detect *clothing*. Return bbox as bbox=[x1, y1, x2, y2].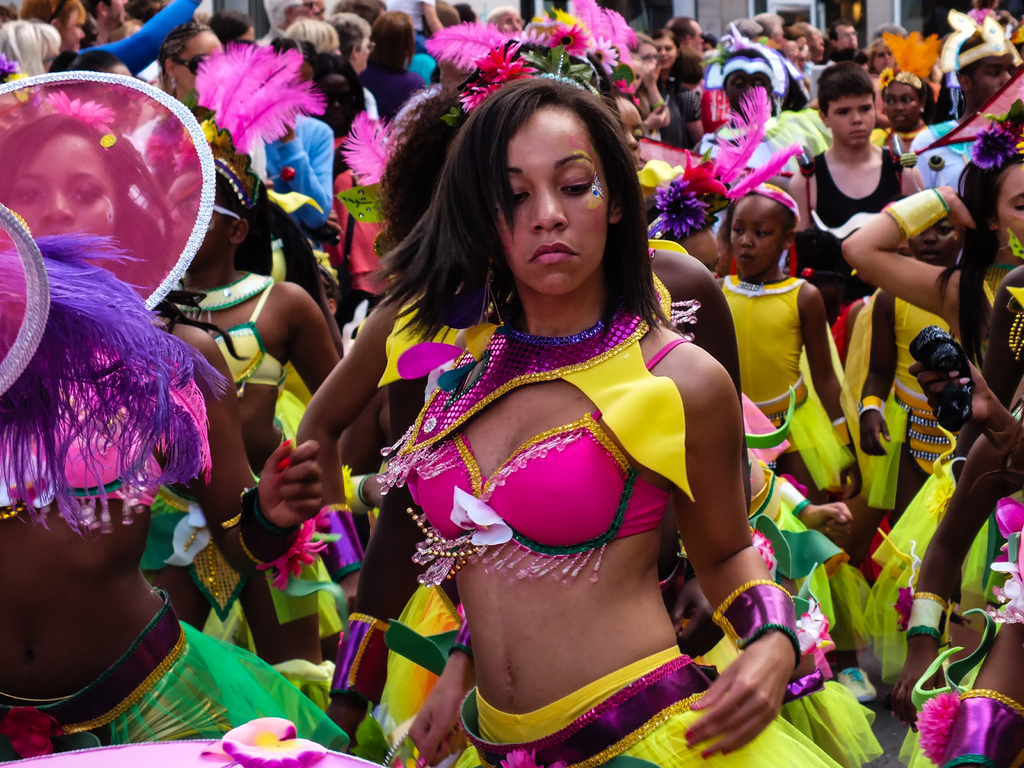
bbox=[360, 71, 419, 120].
